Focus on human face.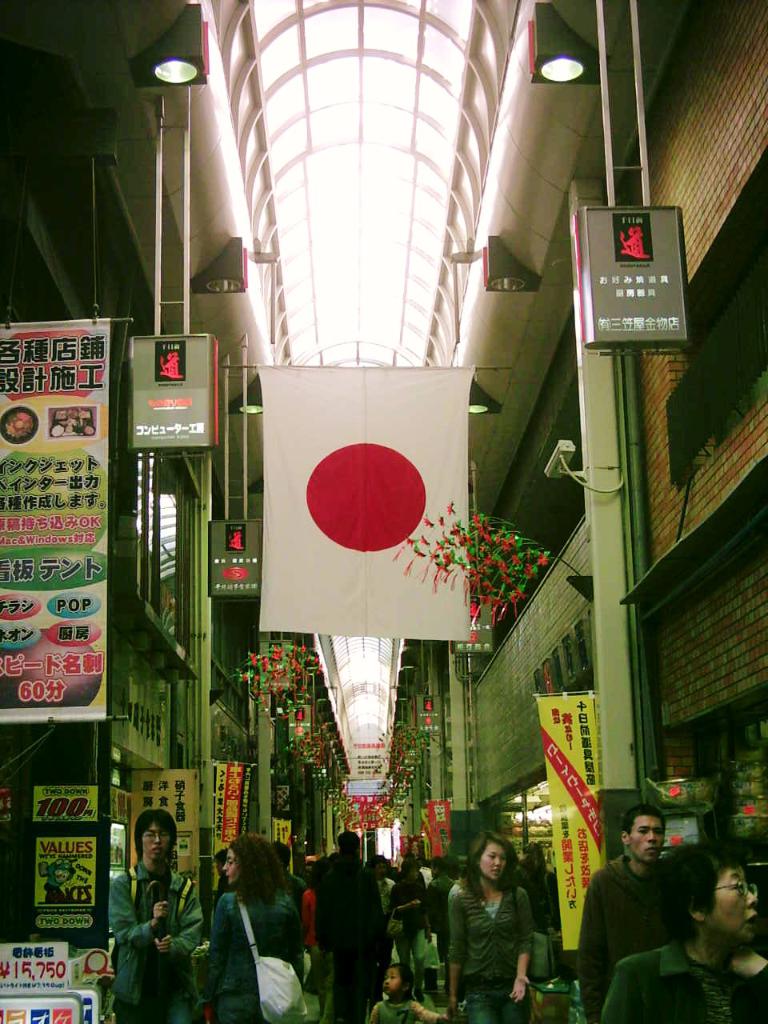
Focused at [x1=707, y1=870, x2=763, y2=944].
